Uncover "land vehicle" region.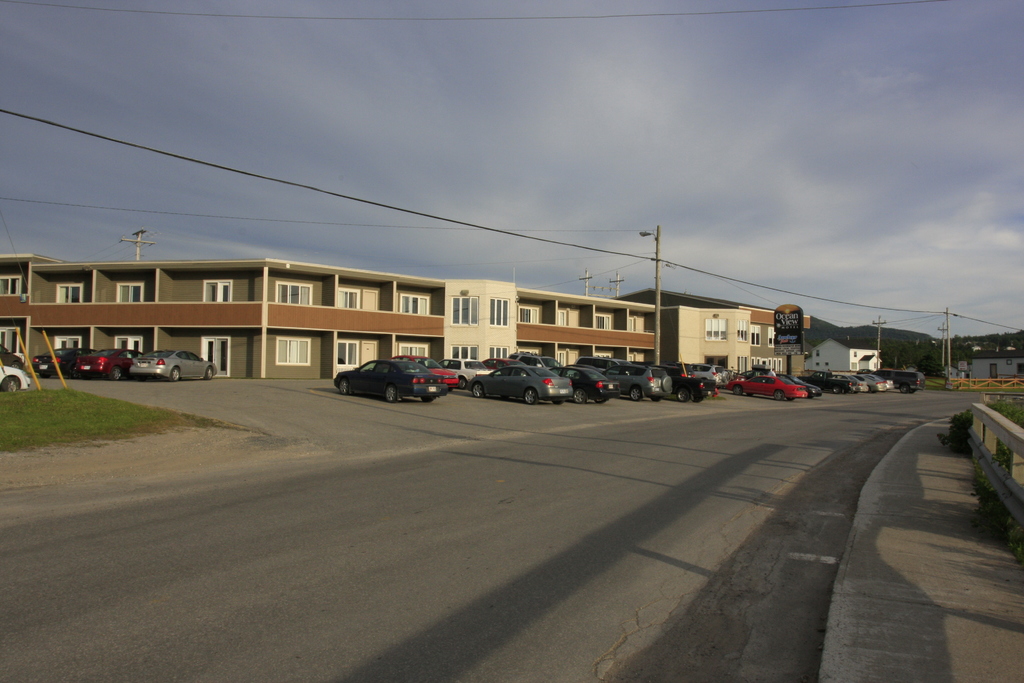
Uncovered: Rect(797, 368, 857, 396).
